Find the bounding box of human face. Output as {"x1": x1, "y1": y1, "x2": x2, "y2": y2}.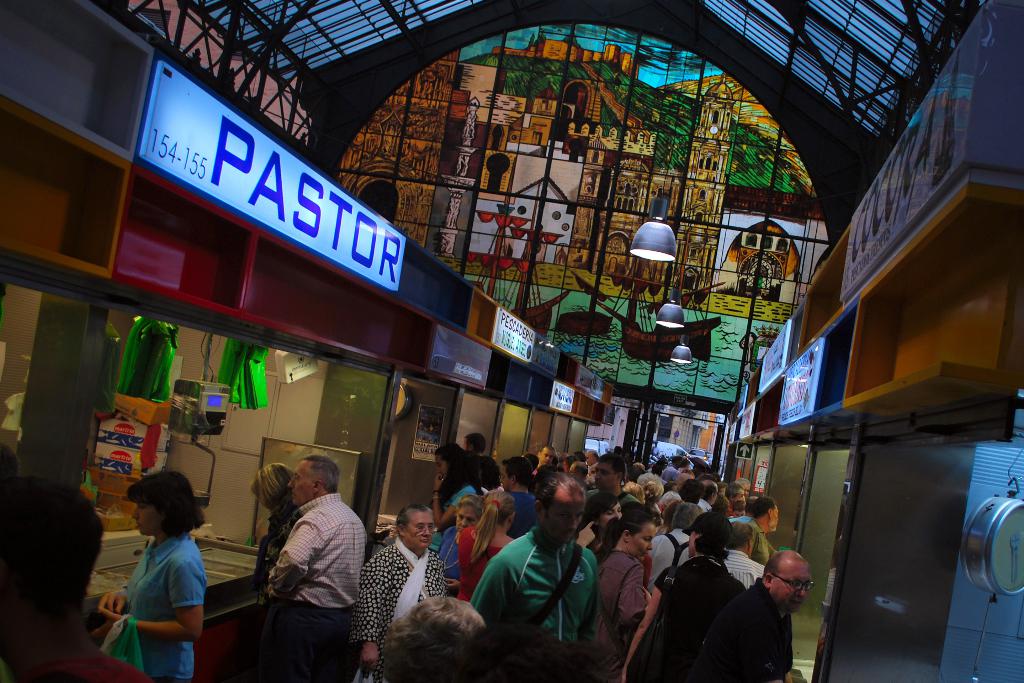
{"x1": 629, "y1": 527, "x2": 658, "y2": 562}.
